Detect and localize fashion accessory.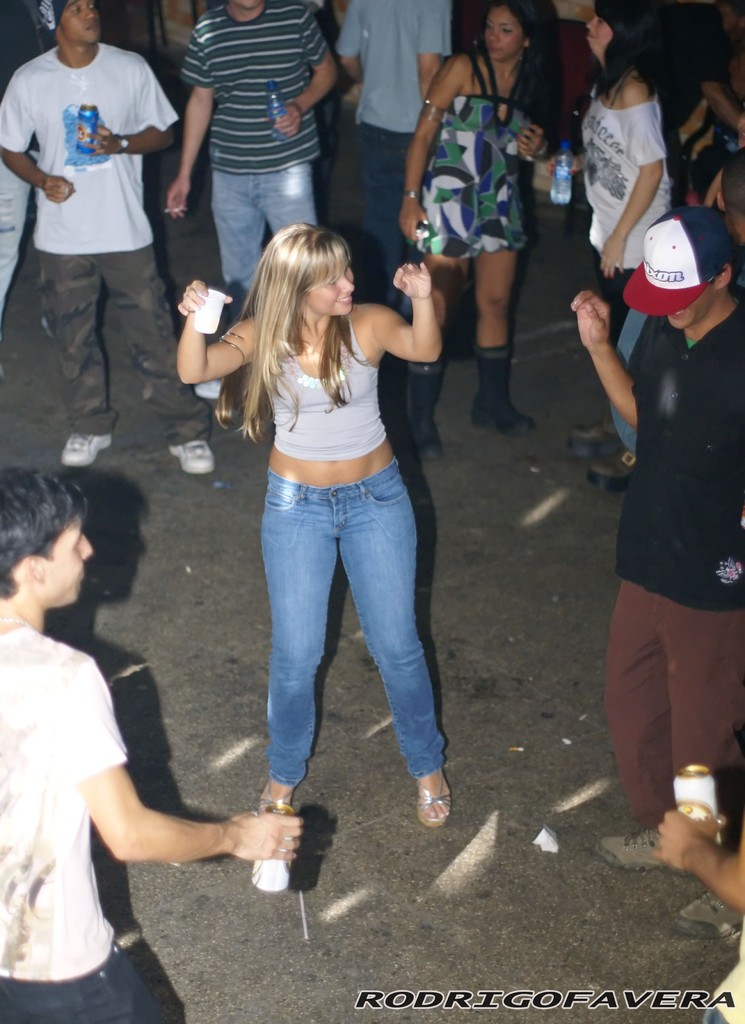
Localized at {"x1": 572, "y1": 420, "x2": 620, "y2": 453}.
